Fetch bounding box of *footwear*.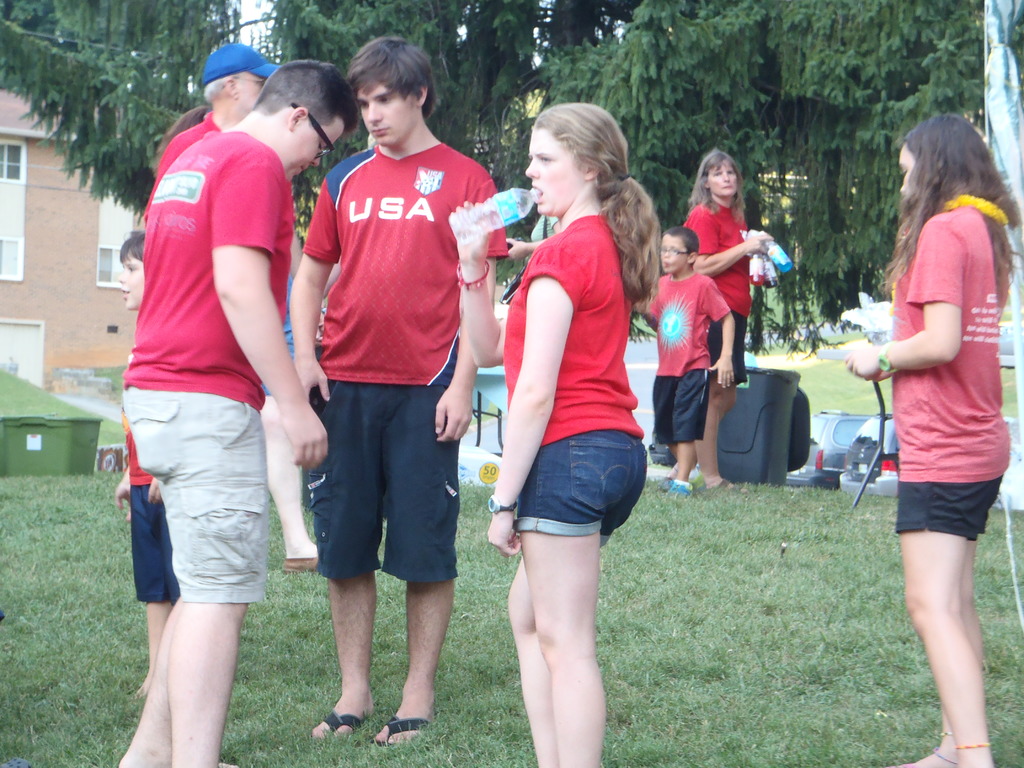
Bbox: x1=710 y1=476 x2=751 y2=499.
